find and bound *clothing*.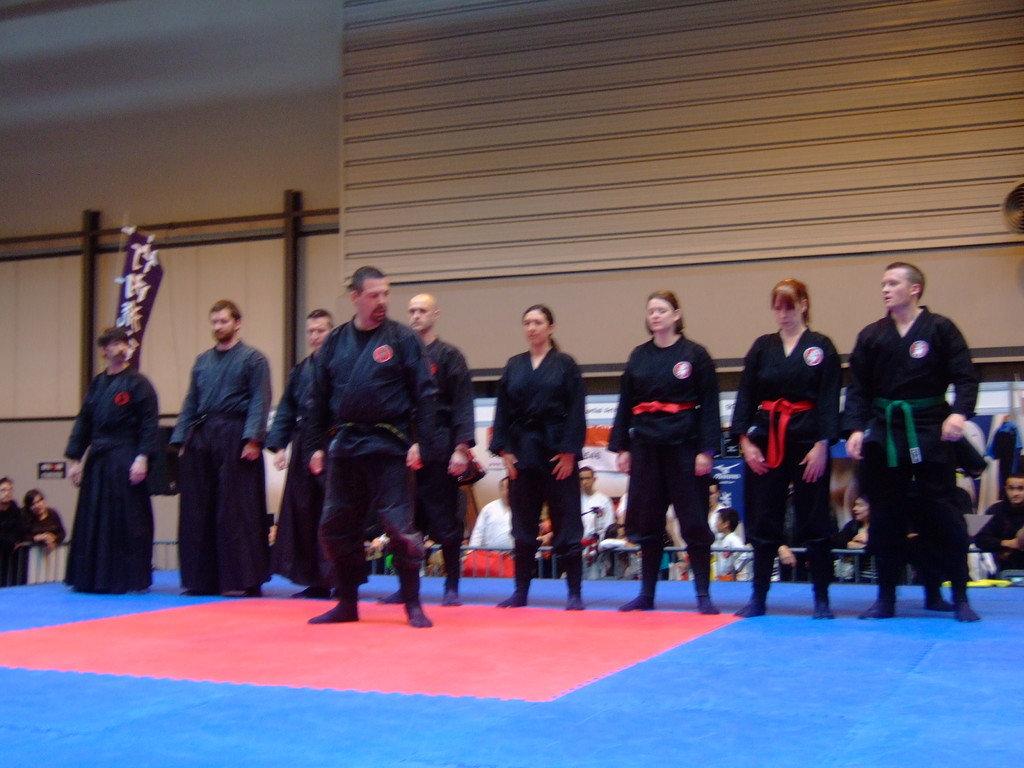
Bound: (left=579, top=492, right=613, bottom=545).
